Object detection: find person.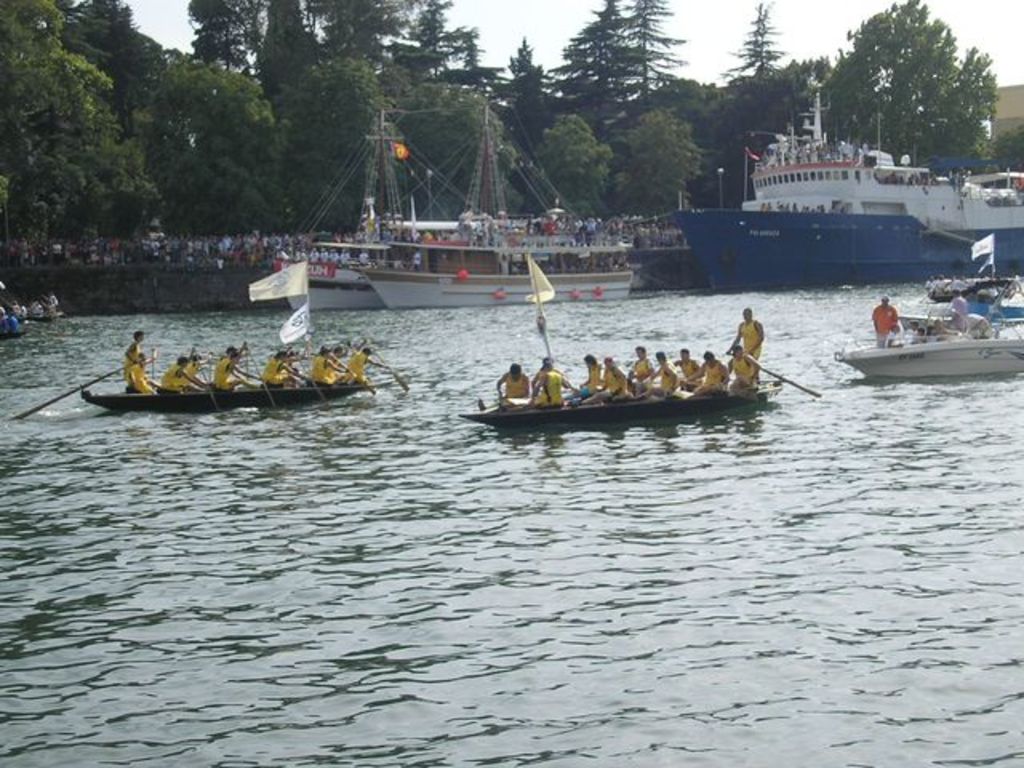
pyautogui.locateOnScreen(490, 363, 533, 405).
